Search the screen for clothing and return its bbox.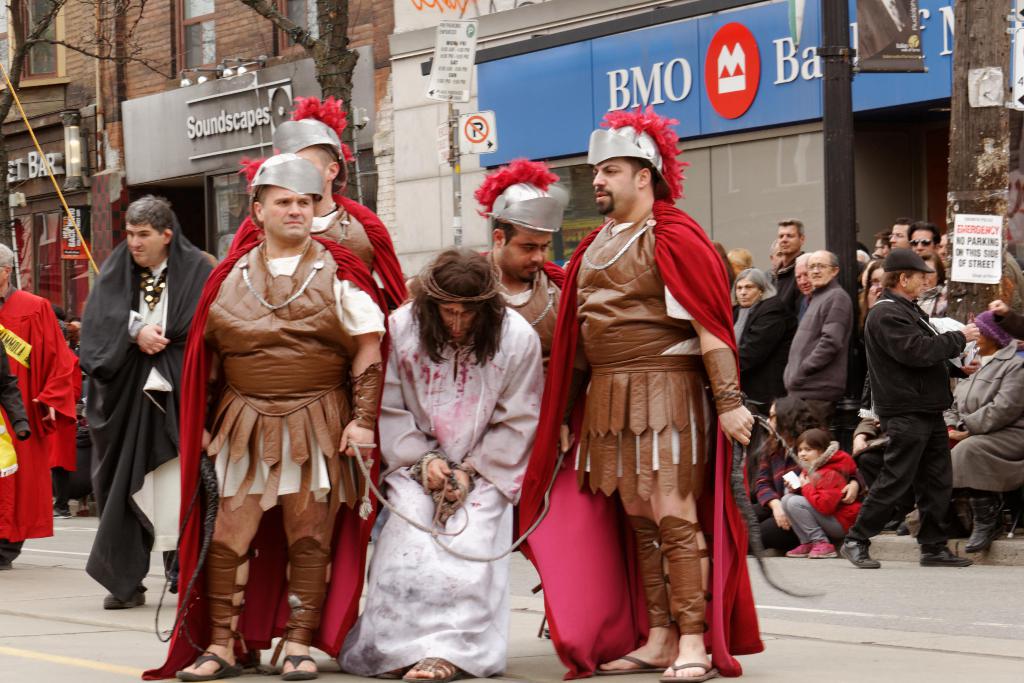
Found: x1=854 y1=287 x2=967 y2=533.
